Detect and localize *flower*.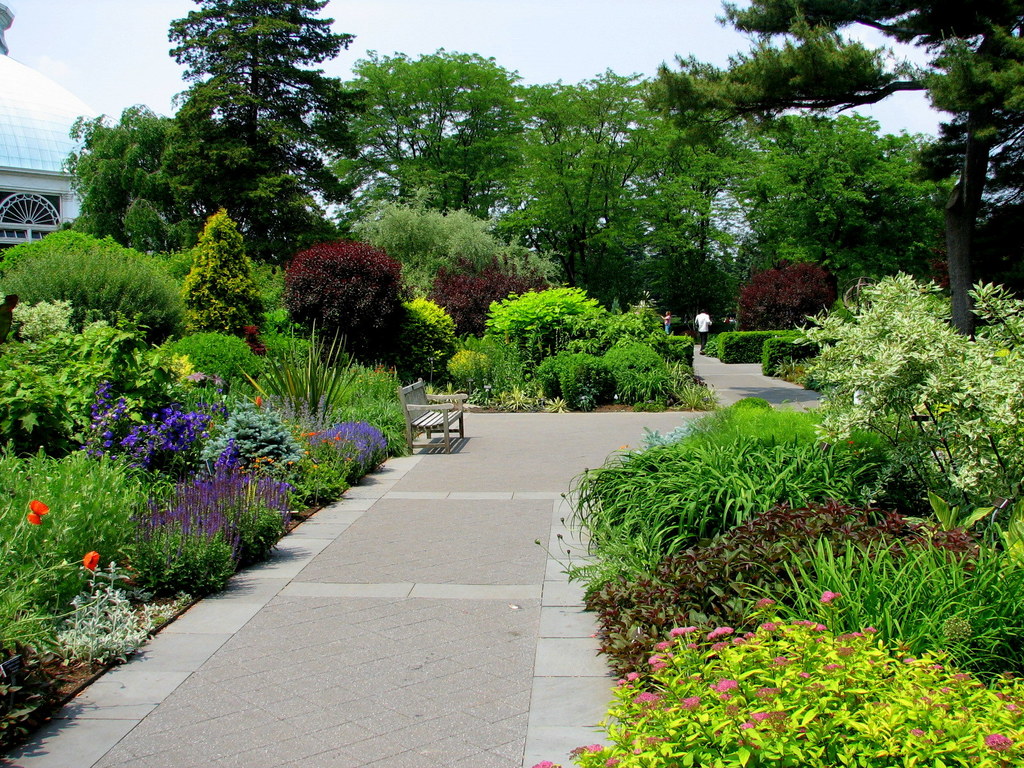
Localized at <region>984, 731, 1023, 755</region>.
